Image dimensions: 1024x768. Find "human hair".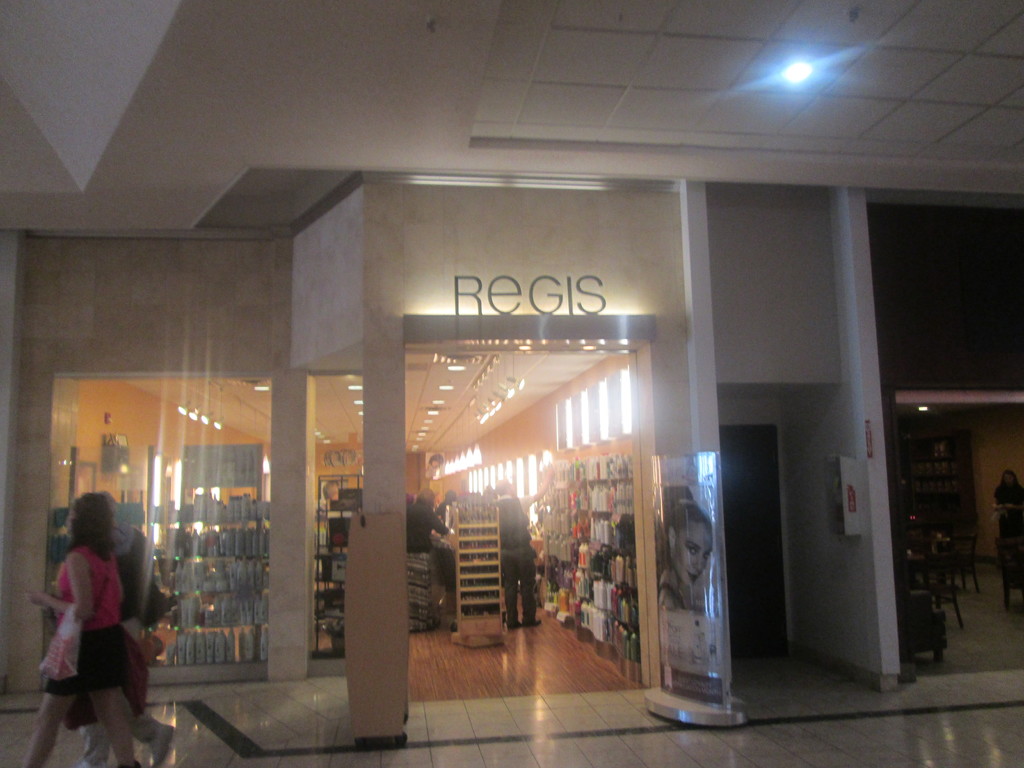
58,487,120,555.
